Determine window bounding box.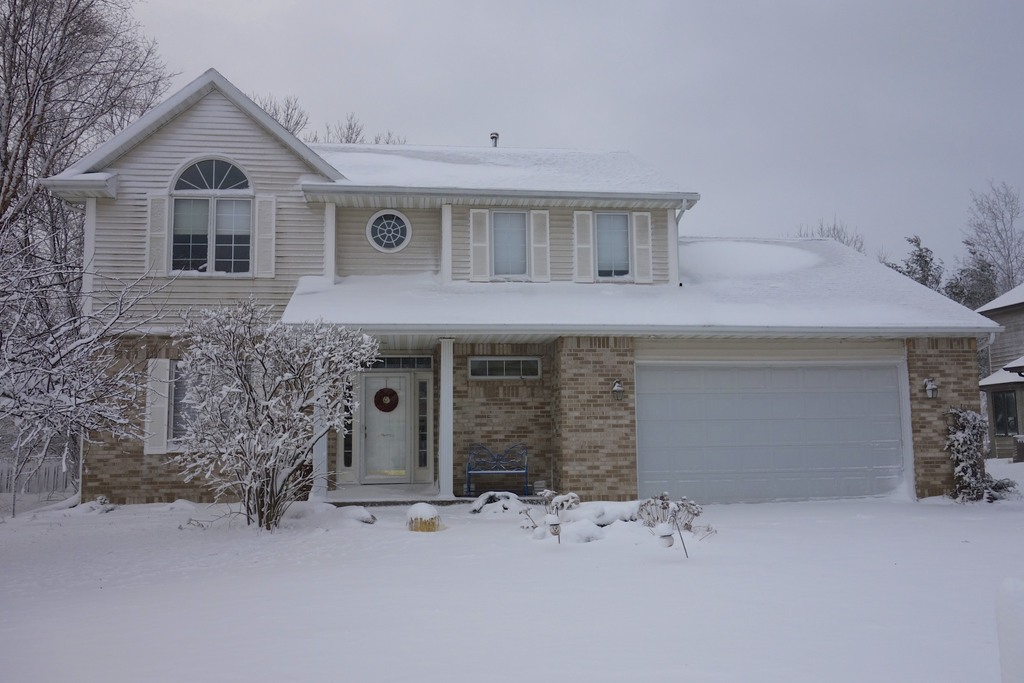
Determined: {"left": 490, "top": 209, "right": 532, "bottom": 284}.
